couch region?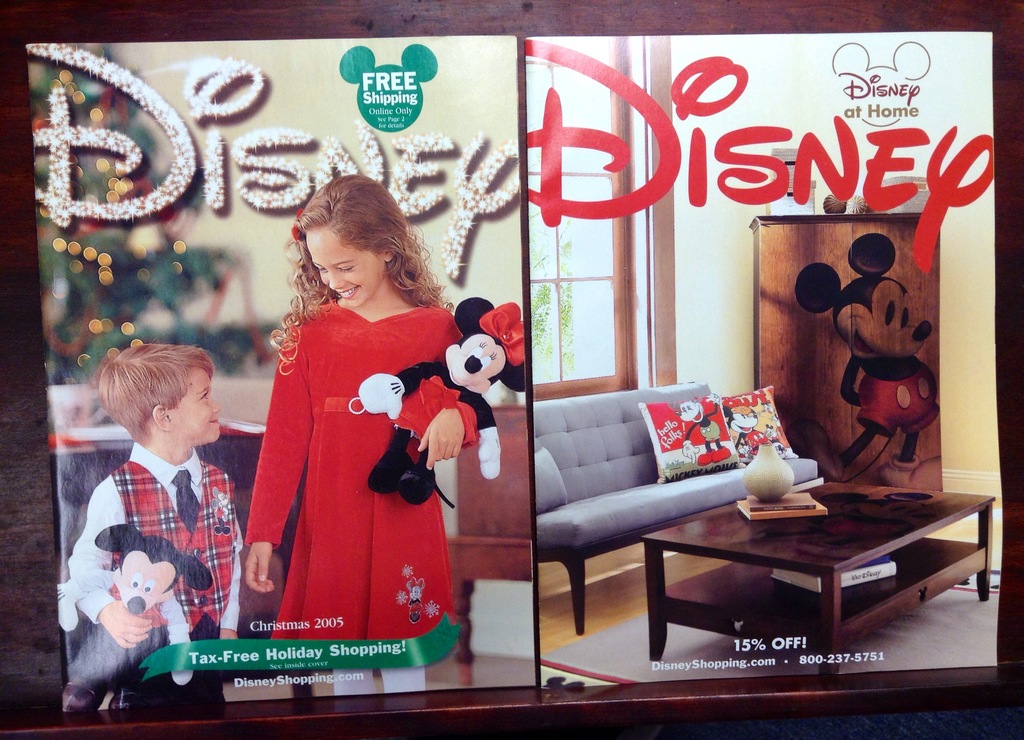
(x1=487, y1=358, x2=836, y2=631)
